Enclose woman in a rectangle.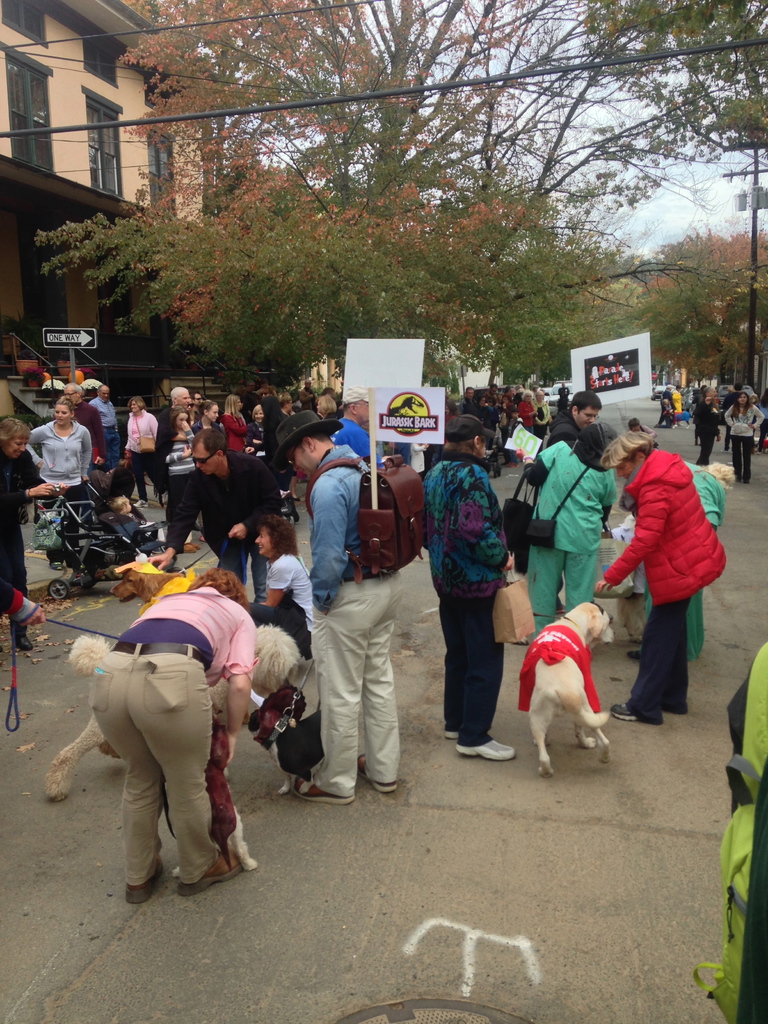
x1=430, y1=426, x2=538, y2=757.
